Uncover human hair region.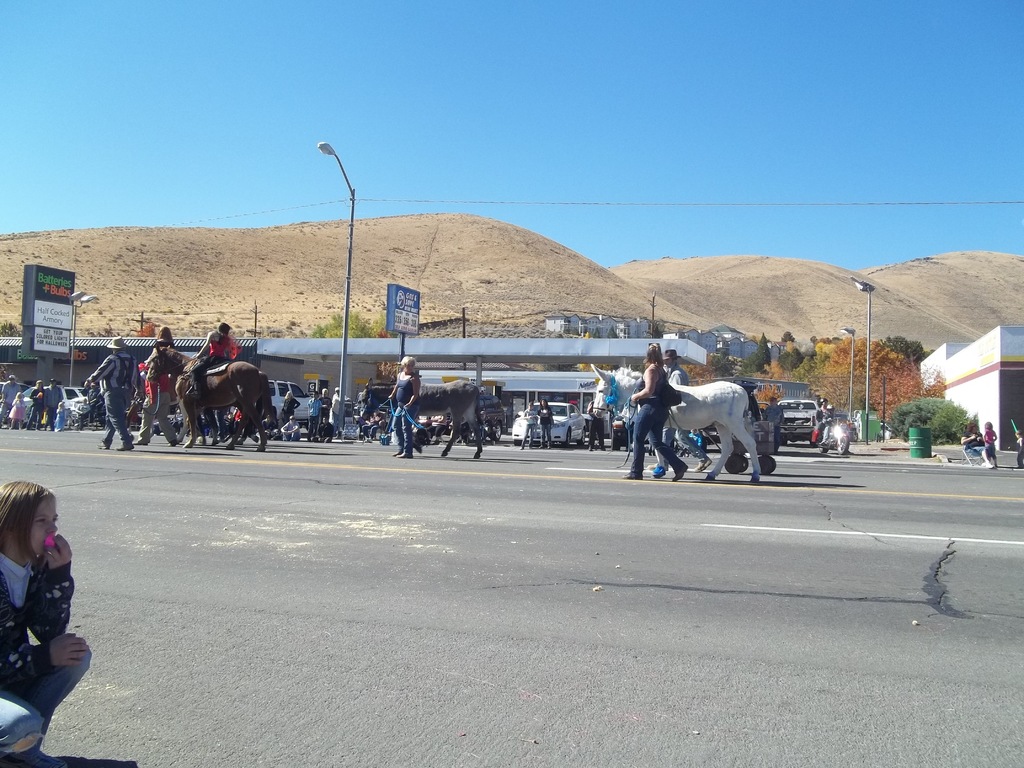
Uncovered: <region>964, 420, 977, 431</region>.
